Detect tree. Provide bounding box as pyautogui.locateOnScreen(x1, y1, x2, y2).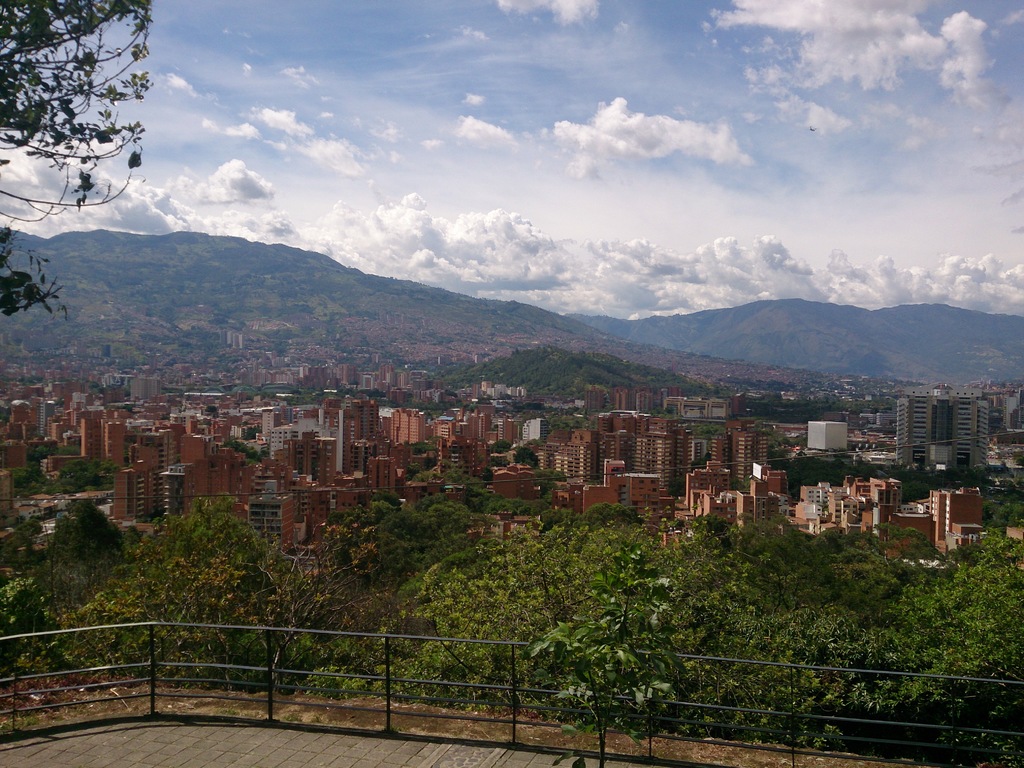
pyautogui.locateOnScreen(0, 0, 157, 326).
